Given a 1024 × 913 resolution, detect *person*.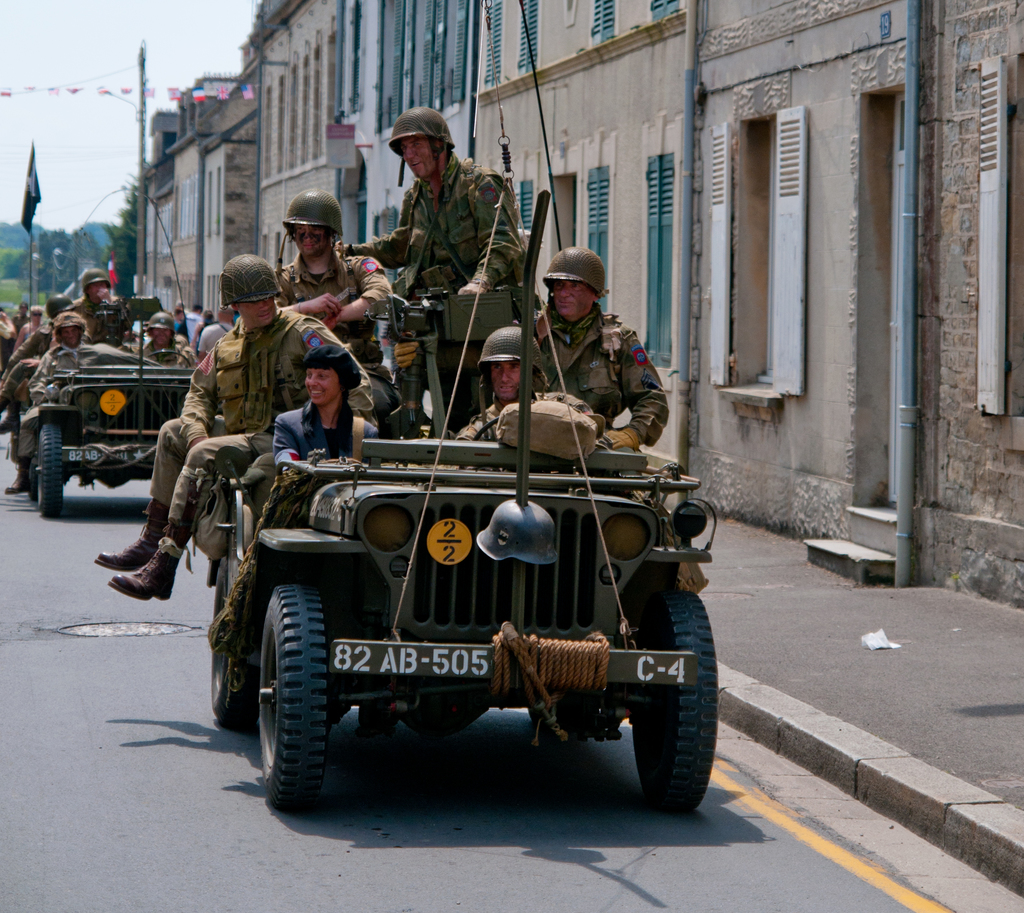
Rect(92, 248, 371, 606).
